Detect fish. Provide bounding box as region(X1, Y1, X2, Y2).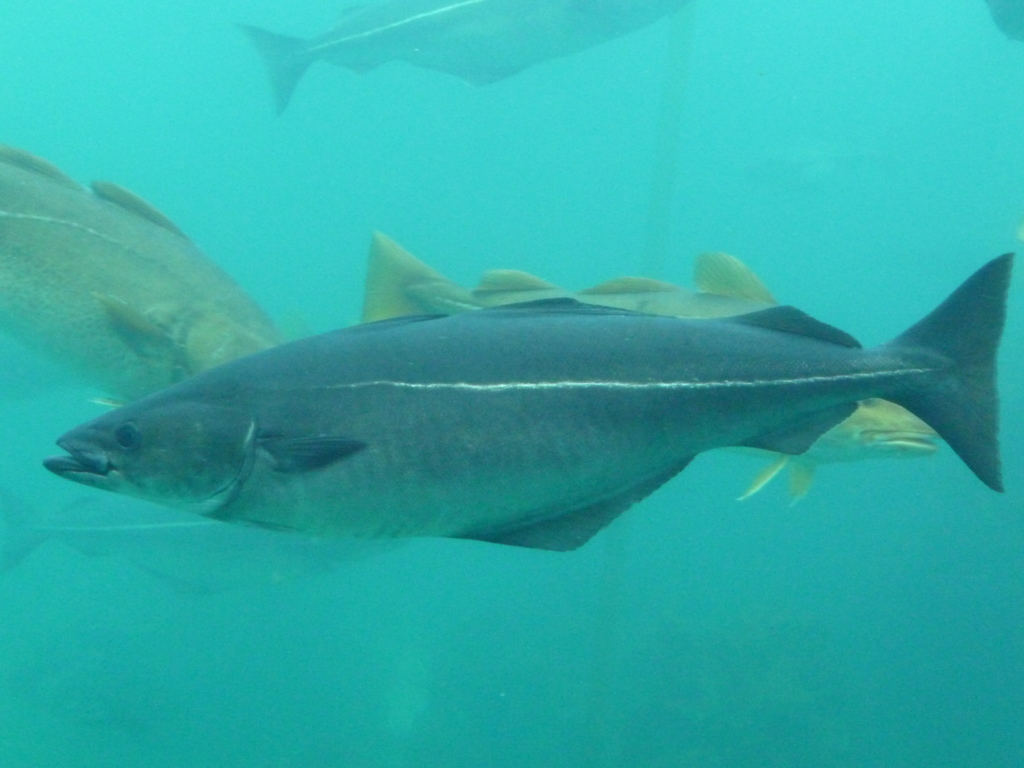
region(0, 141, 287, 403).
